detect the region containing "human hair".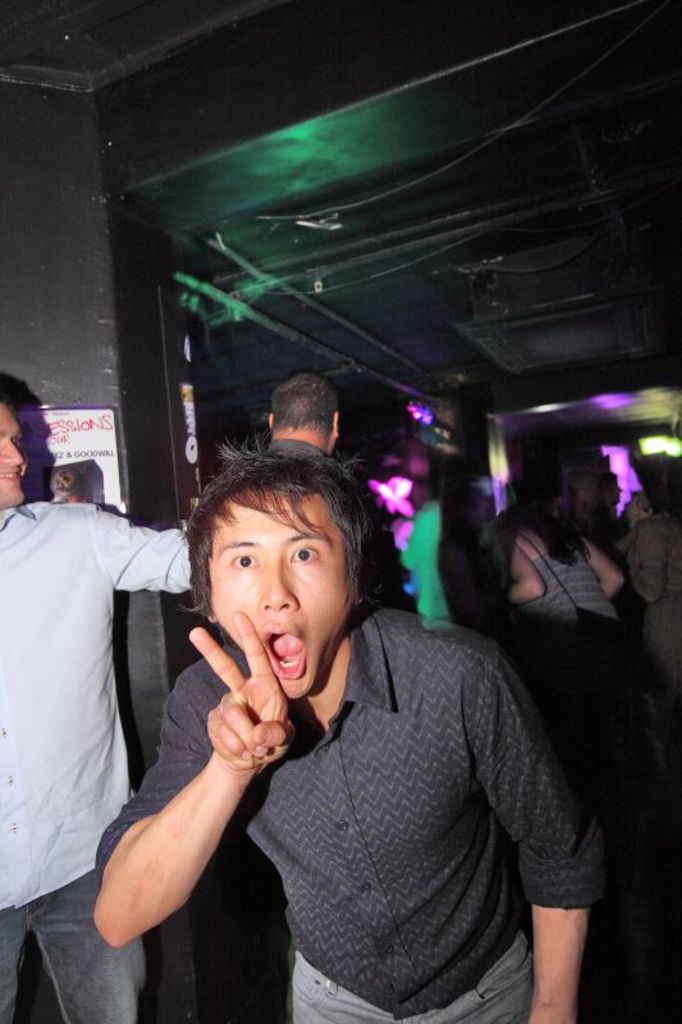
(left=270, top=370, right=342, bottom=428).
